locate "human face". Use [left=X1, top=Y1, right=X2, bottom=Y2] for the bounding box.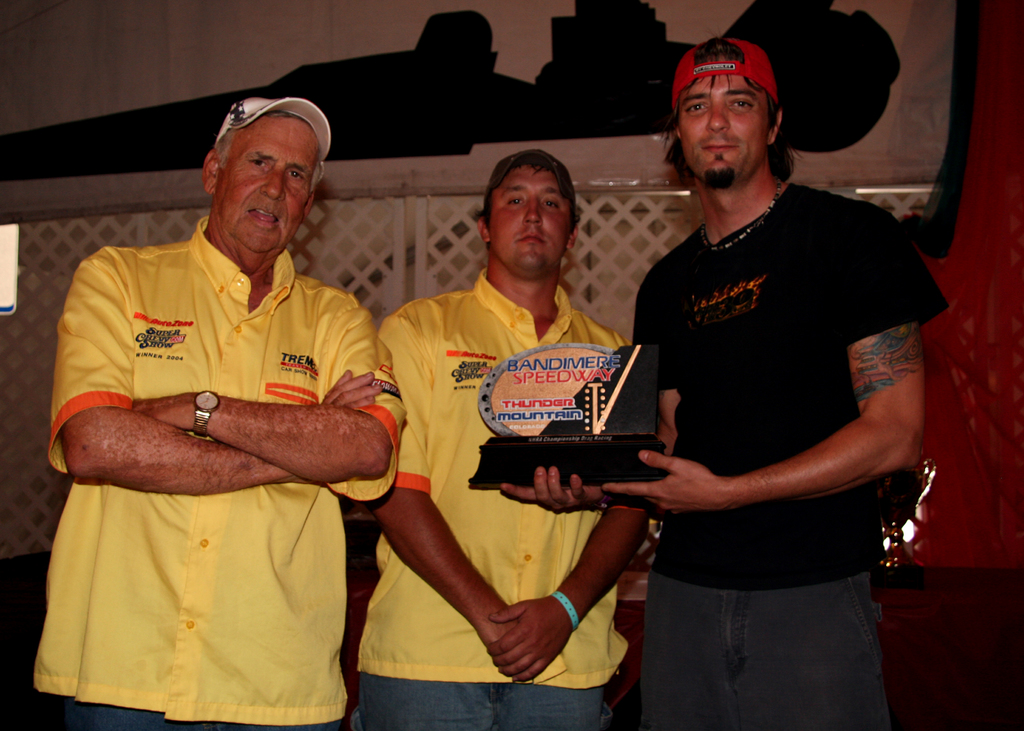
[left=491, top=169, right=570, bottom=271].
